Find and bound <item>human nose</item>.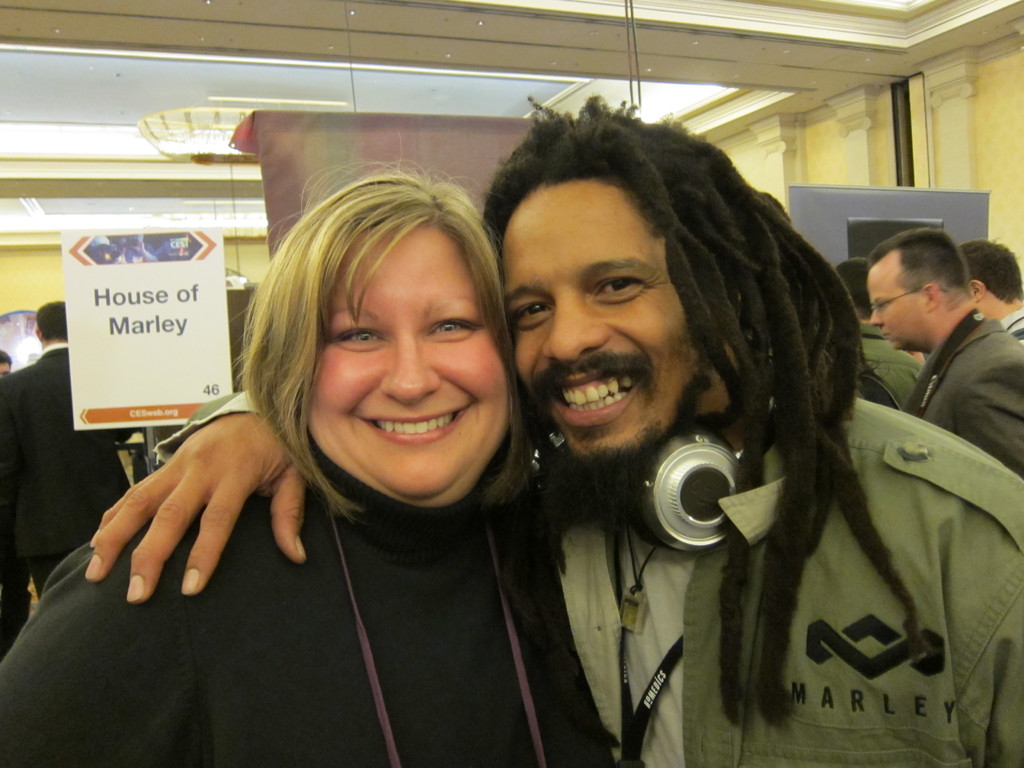
Bound: box(541, 287, 611, 360).
